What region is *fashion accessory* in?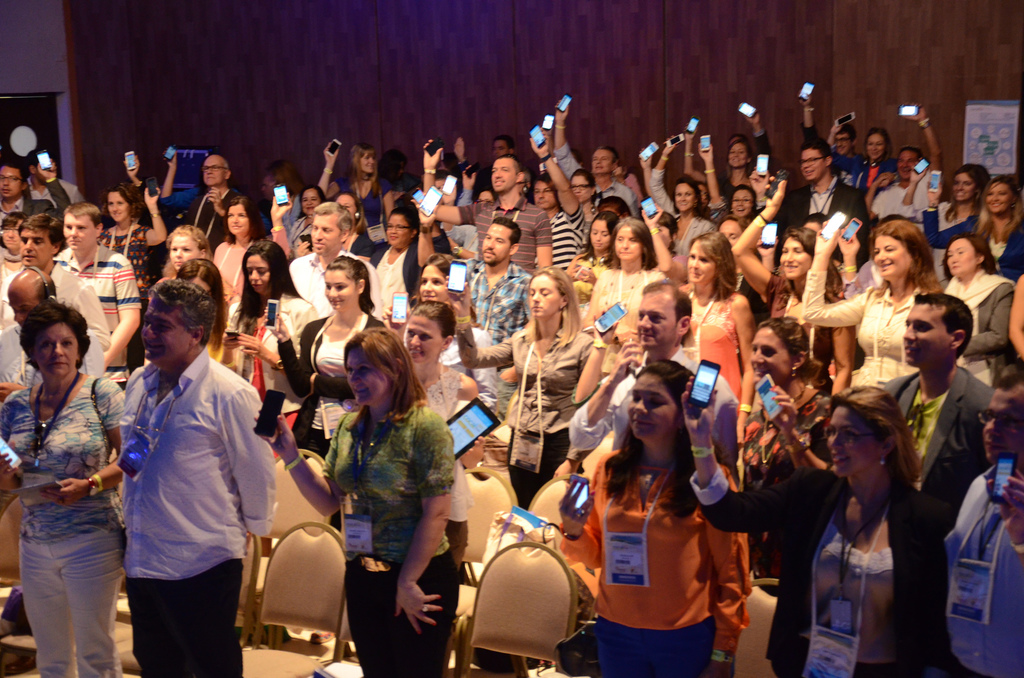
(455,314,470,326).
